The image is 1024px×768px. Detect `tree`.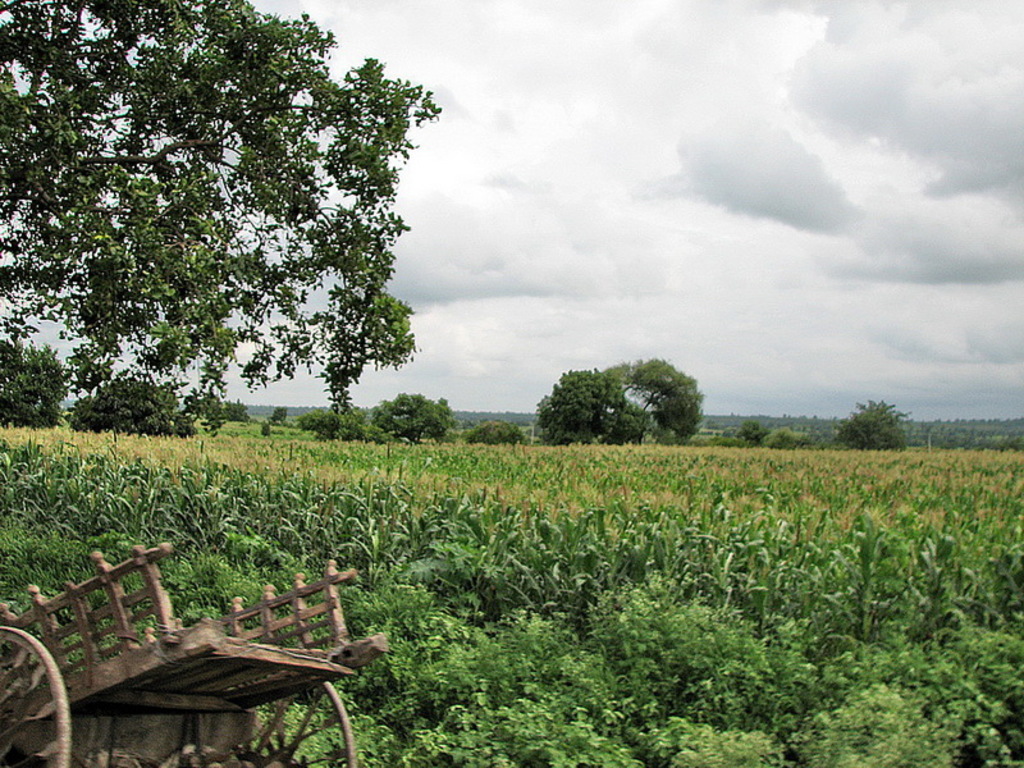
Detection: (x1=72, y1=371, x2=204, y2=440).
